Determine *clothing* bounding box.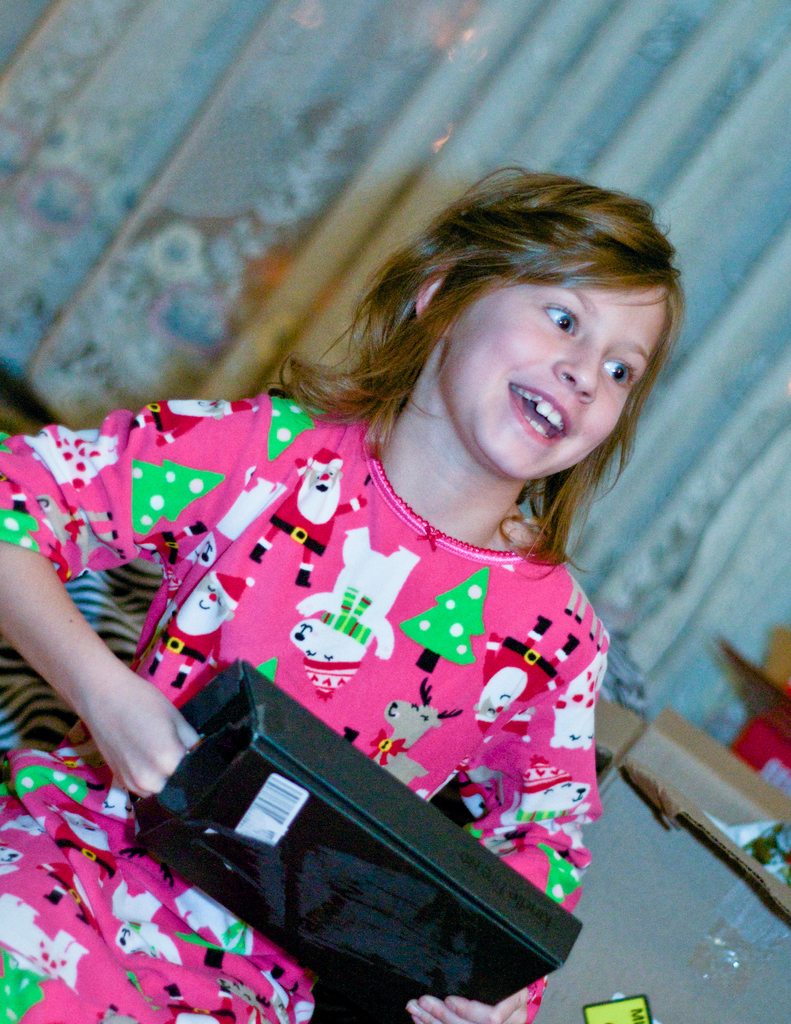
Determined: region(47, 323, 623, 980).
